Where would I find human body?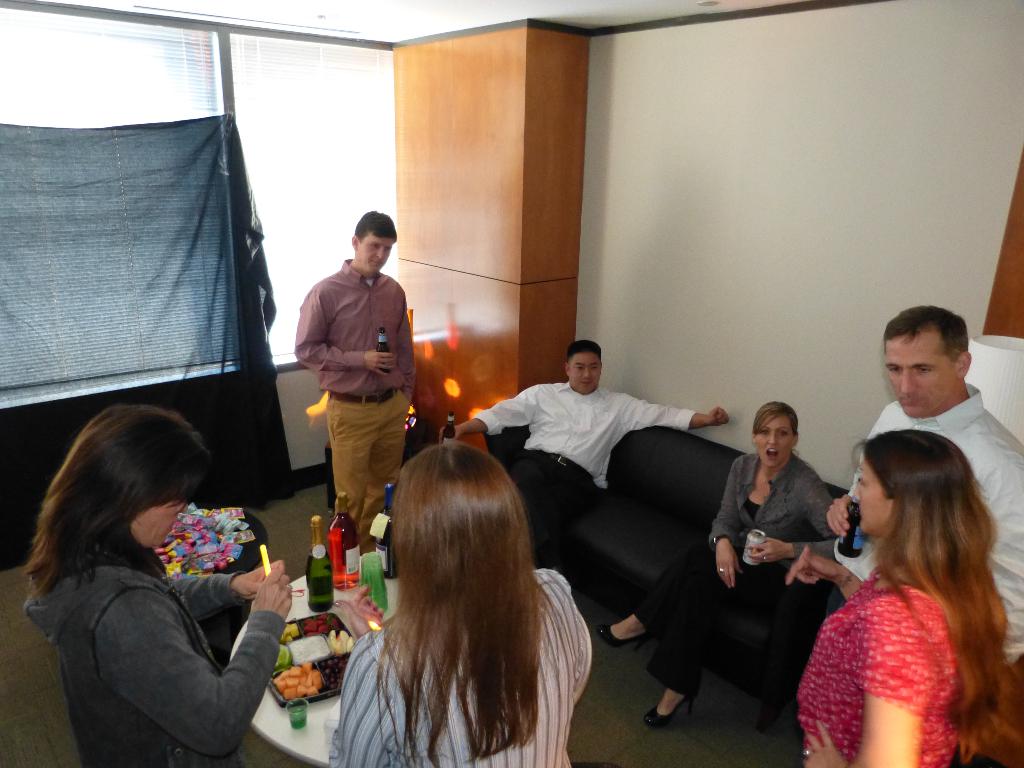
At bbox=[826, 307, 1023, 669].
